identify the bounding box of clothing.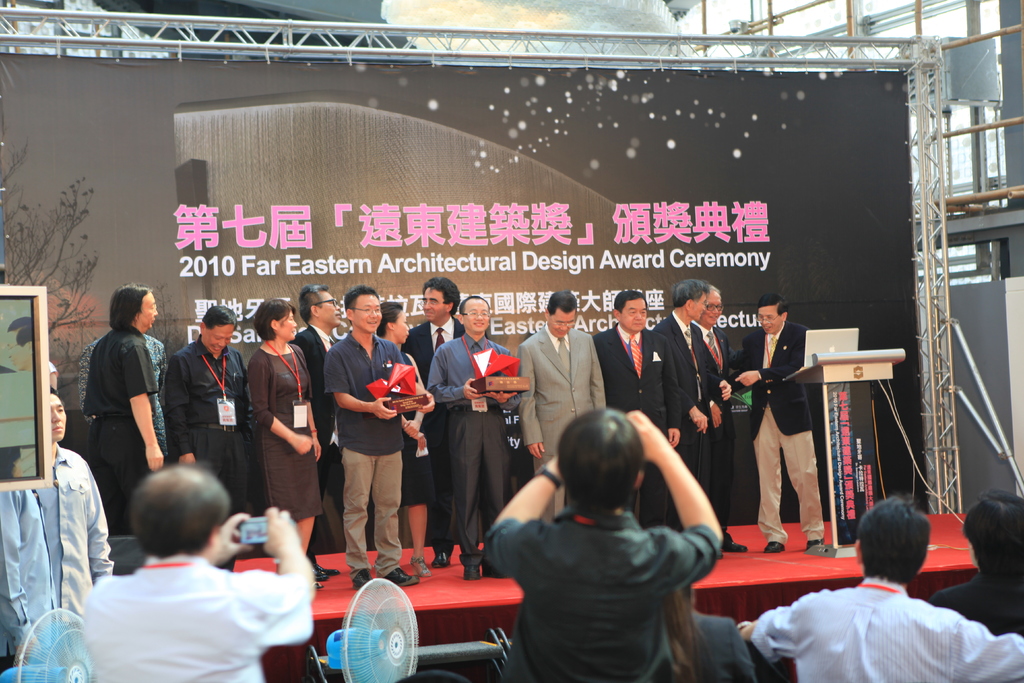
153,331,260,512.
